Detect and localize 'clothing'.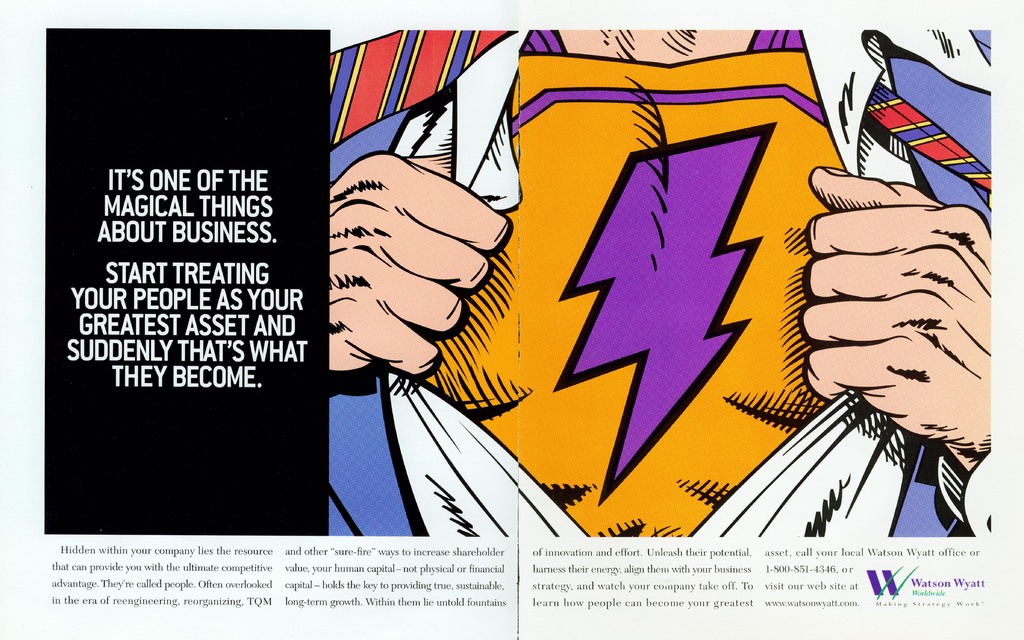
Localized at <region>323, 32, 1007, 542</region>.
